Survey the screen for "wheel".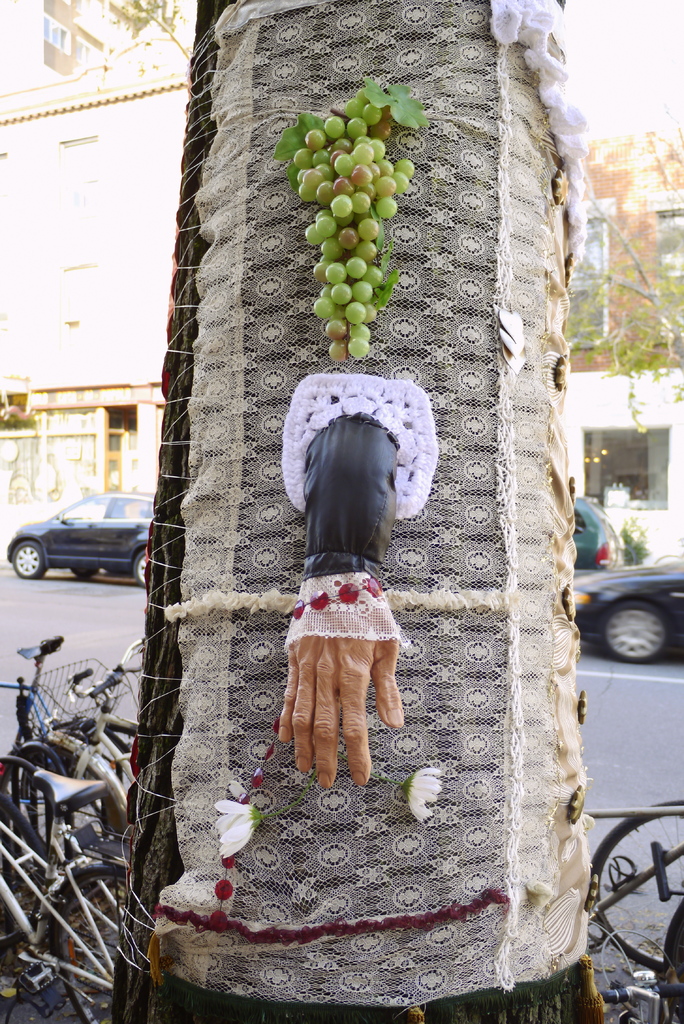
Survey found: left=12, top=539, right=42, bottom=579.
